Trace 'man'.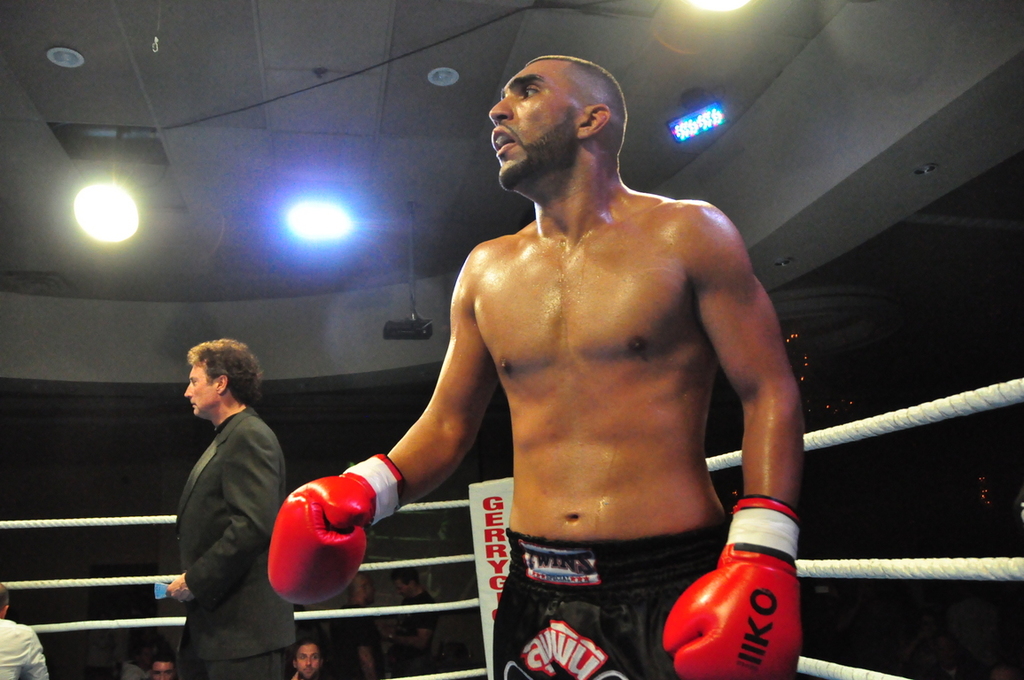
Traced to [left=293, top=642, right=327, bottom=679].
